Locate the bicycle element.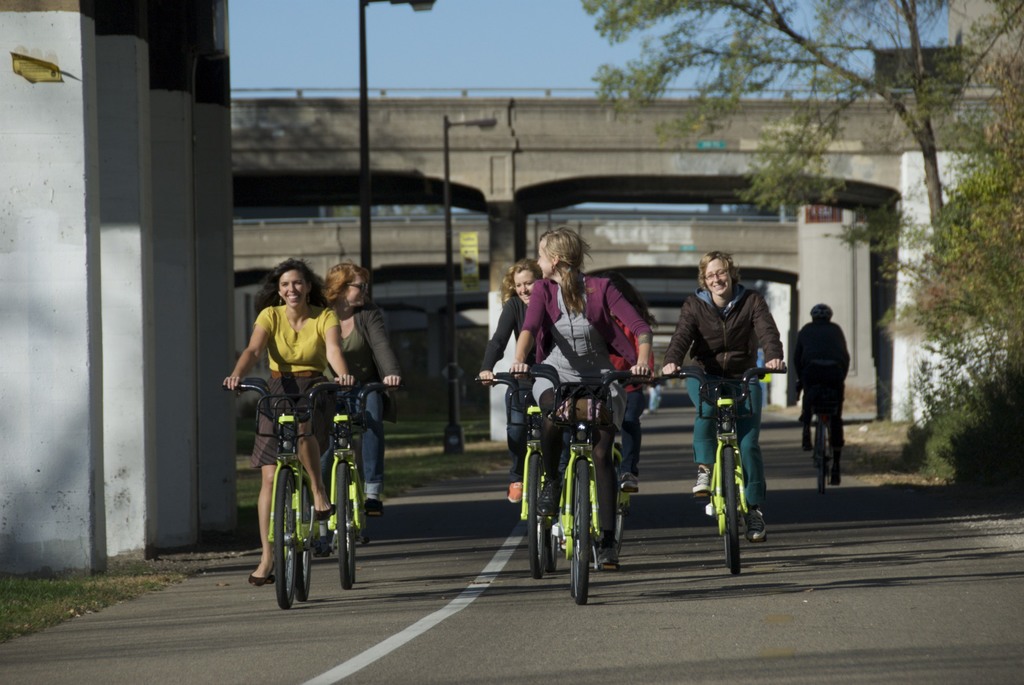
Element bbox: bbox=[578, 377, 657, 563].
